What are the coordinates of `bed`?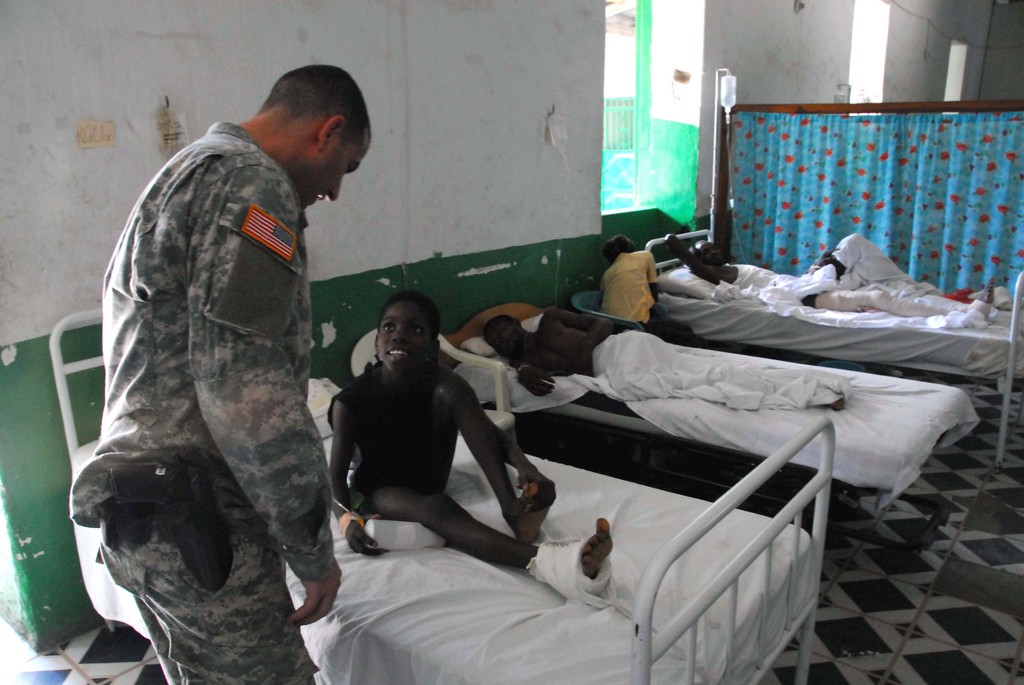
box=[38, 305, 851, 684].
